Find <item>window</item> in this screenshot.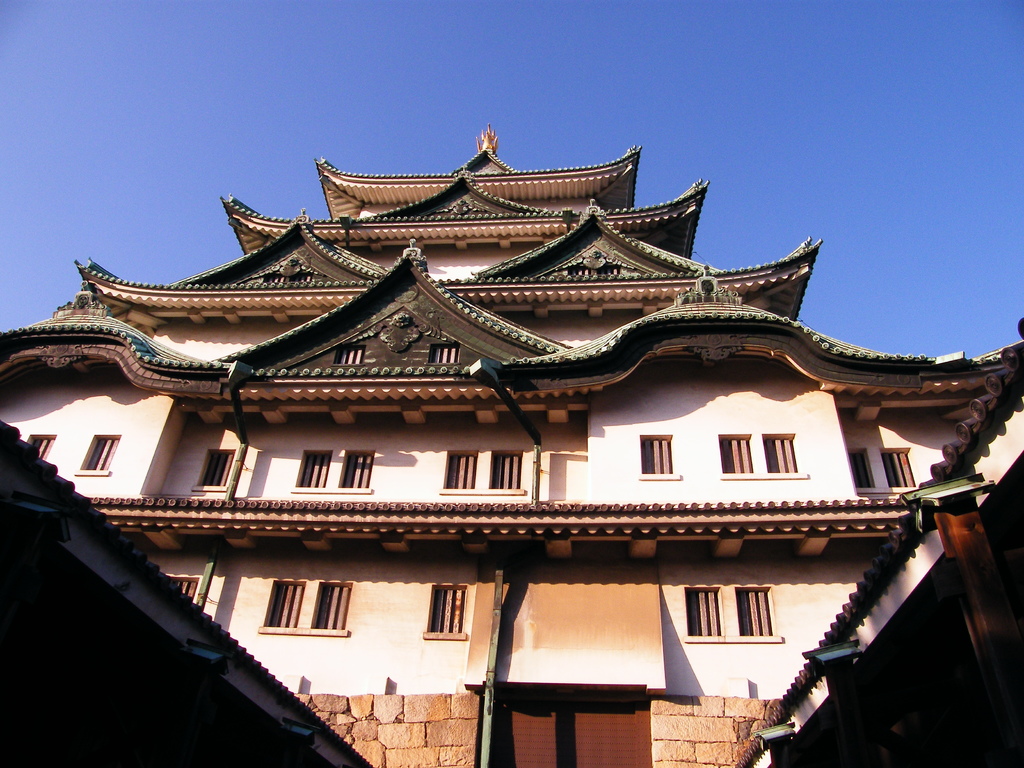
The bounding box for <item>window</item> is crop(292, 271, 313, 282).
